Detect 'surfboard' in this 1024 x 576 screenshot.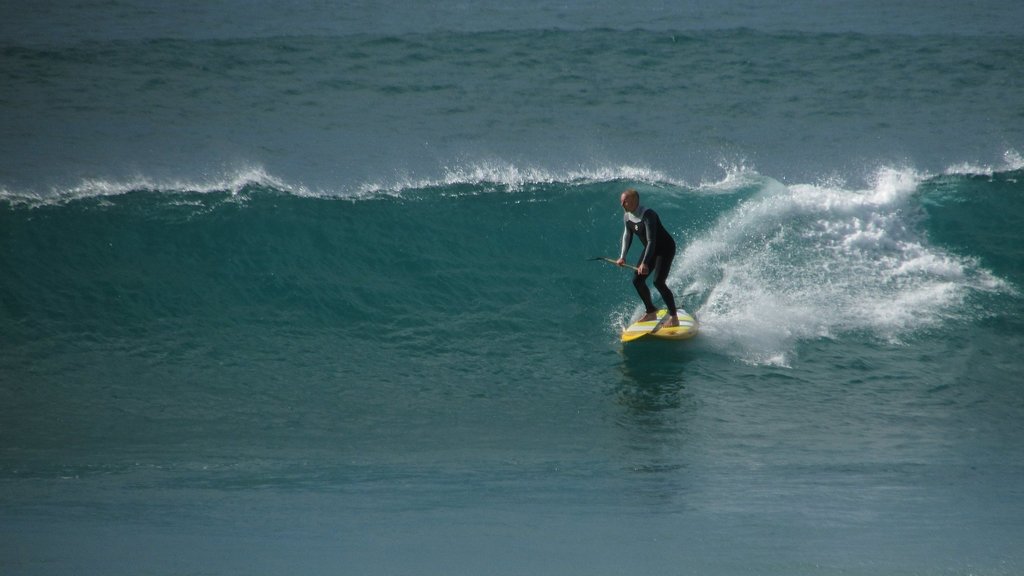
Detection: rect(622, 308, 701, 349).
